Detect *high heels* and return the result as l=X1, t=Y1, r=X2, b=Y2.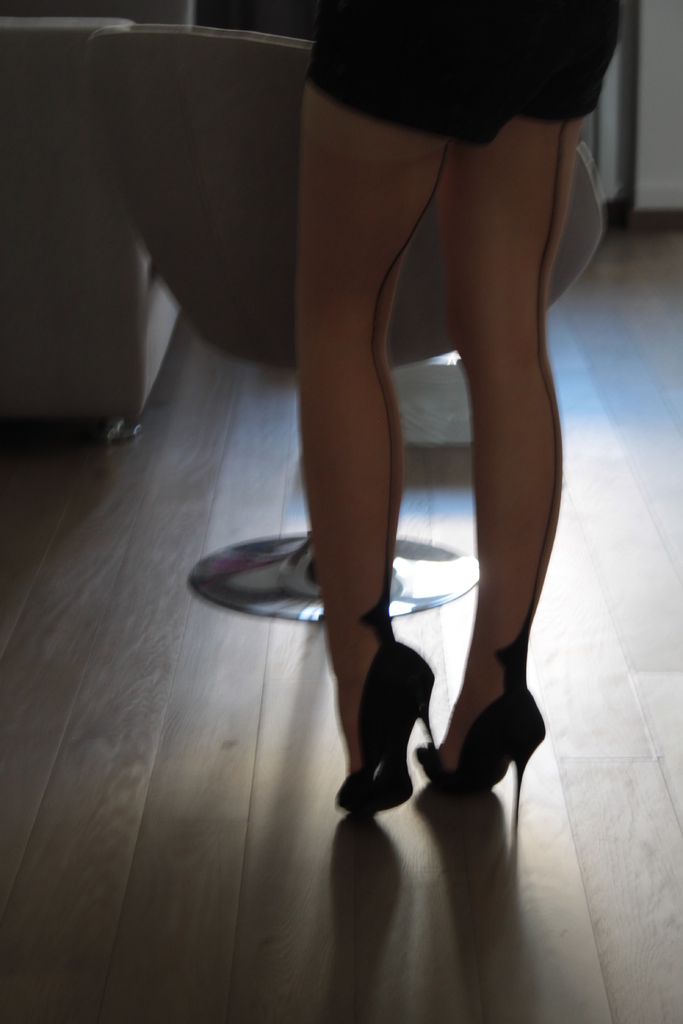
l=415, t=683, r=546, b=814.
